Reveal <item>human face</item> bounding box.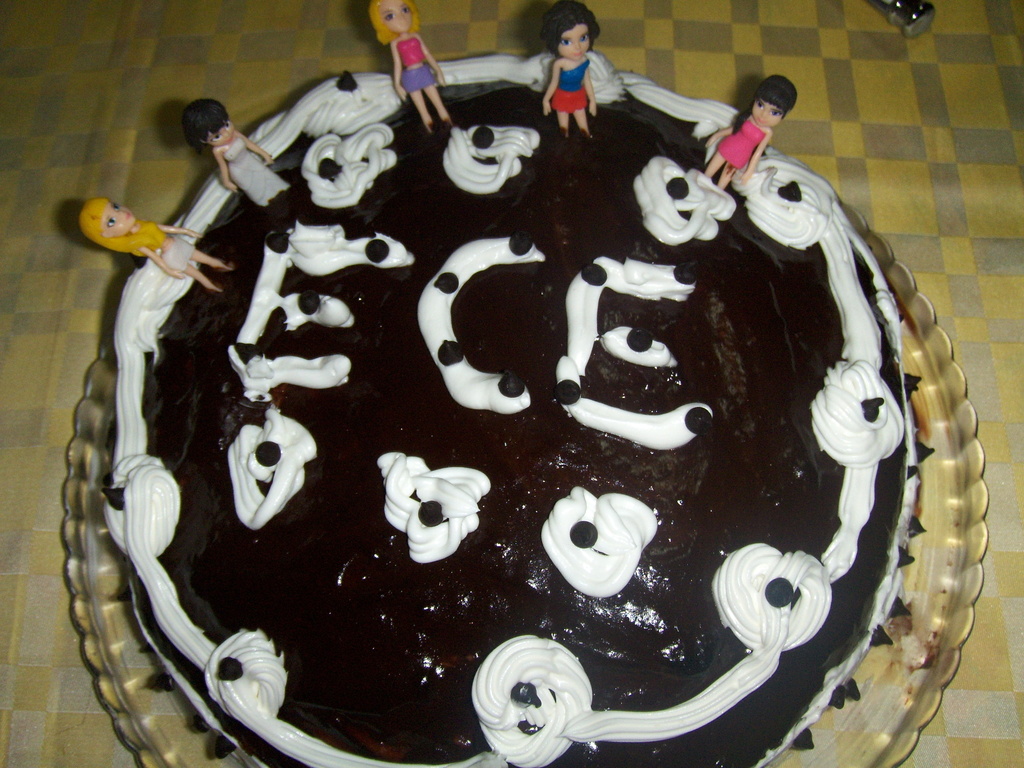
Revealed: {"x1": 107, "y1": 204, "x2": 134, "y2": 233}.
